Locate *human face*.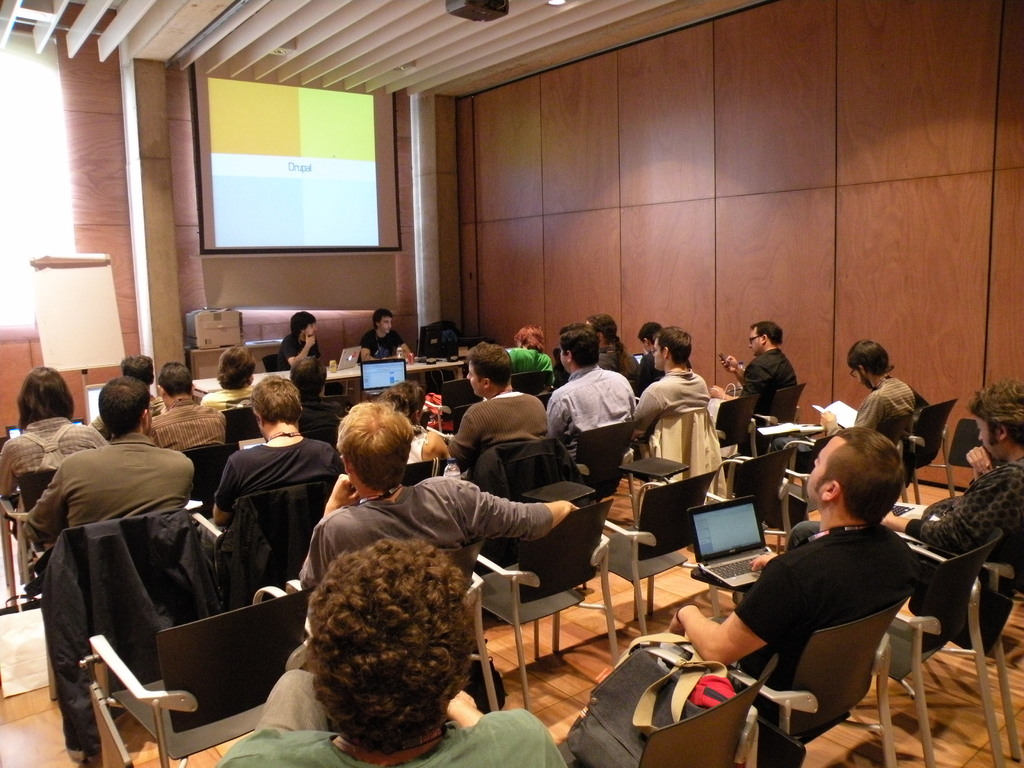
Bounding box: 378:315:392:332.
